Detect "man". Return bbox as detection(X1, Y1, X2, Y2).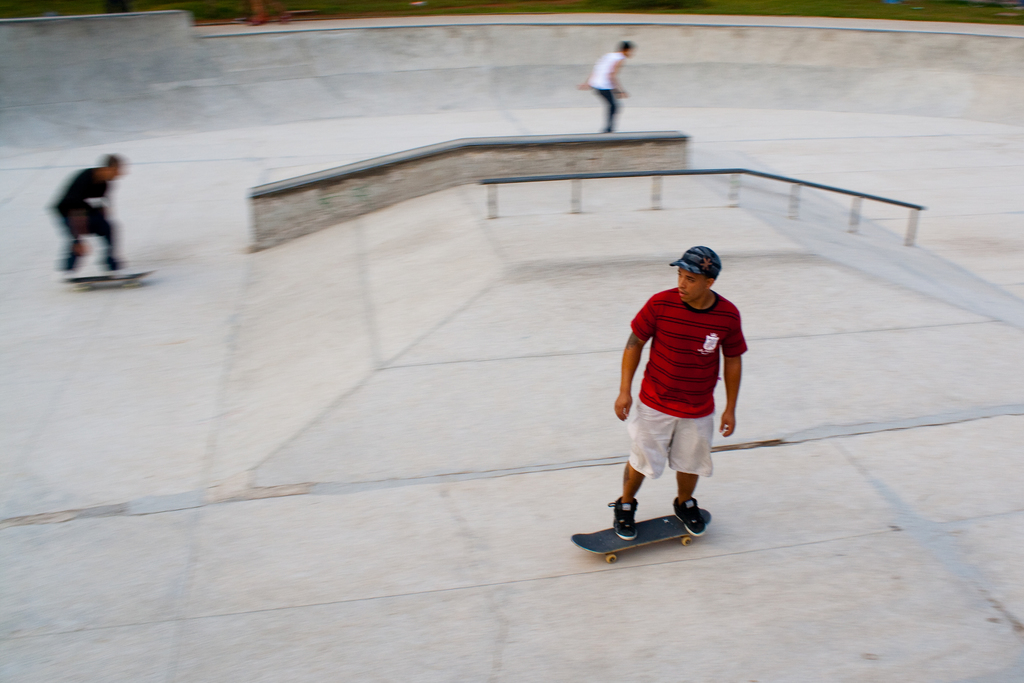
detection(53, 151, 122, 279).
